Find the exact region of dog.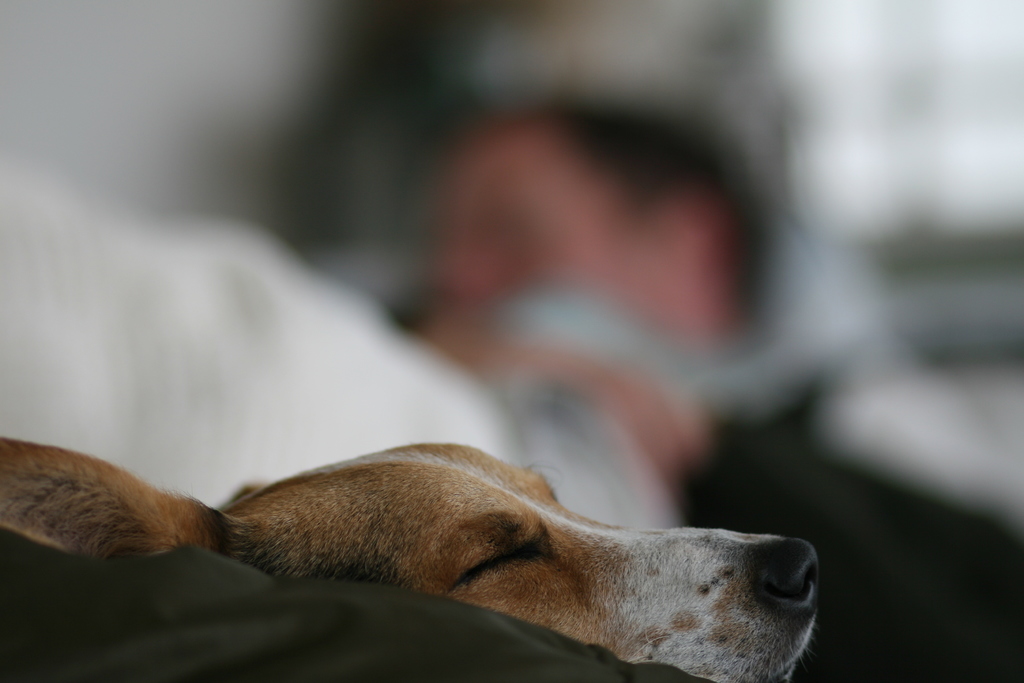
Exact region: 0,436,820,682.
